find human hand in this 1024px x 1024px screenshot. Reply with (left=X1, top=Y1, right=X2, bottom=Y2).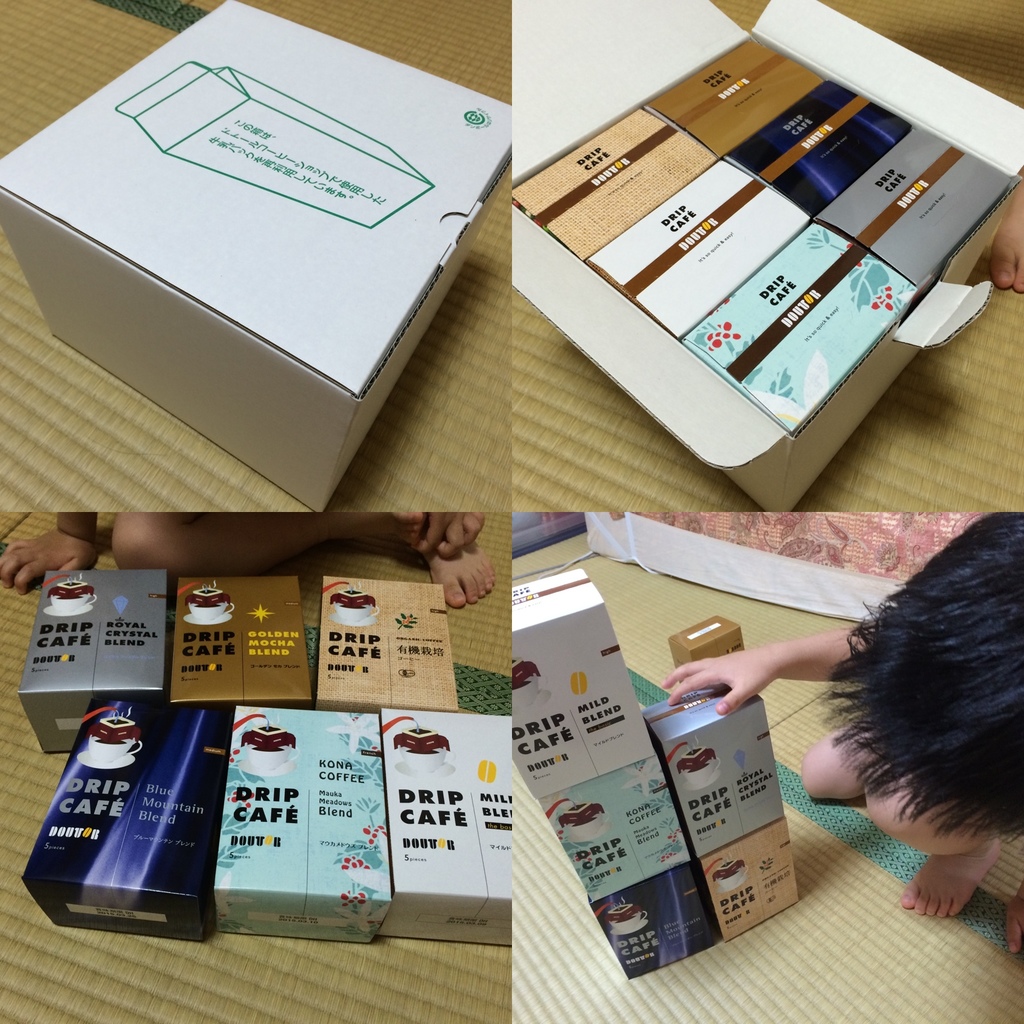
(left=416, top=510, right=486, bottom=563).
